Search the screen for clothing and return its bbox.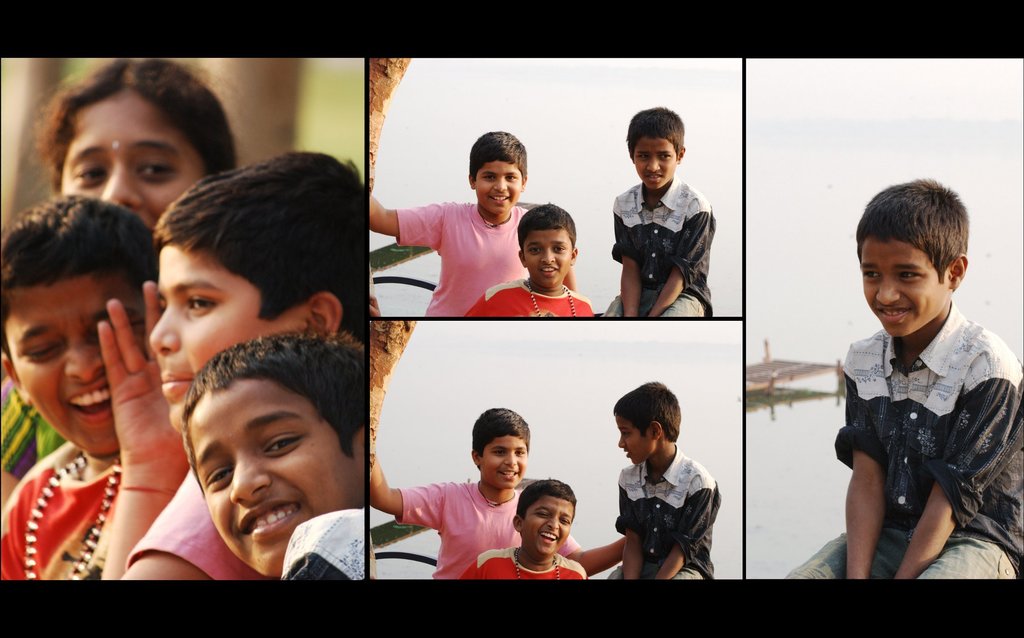
Found: <bbox>0, 439, 124, 581</bbox>.
